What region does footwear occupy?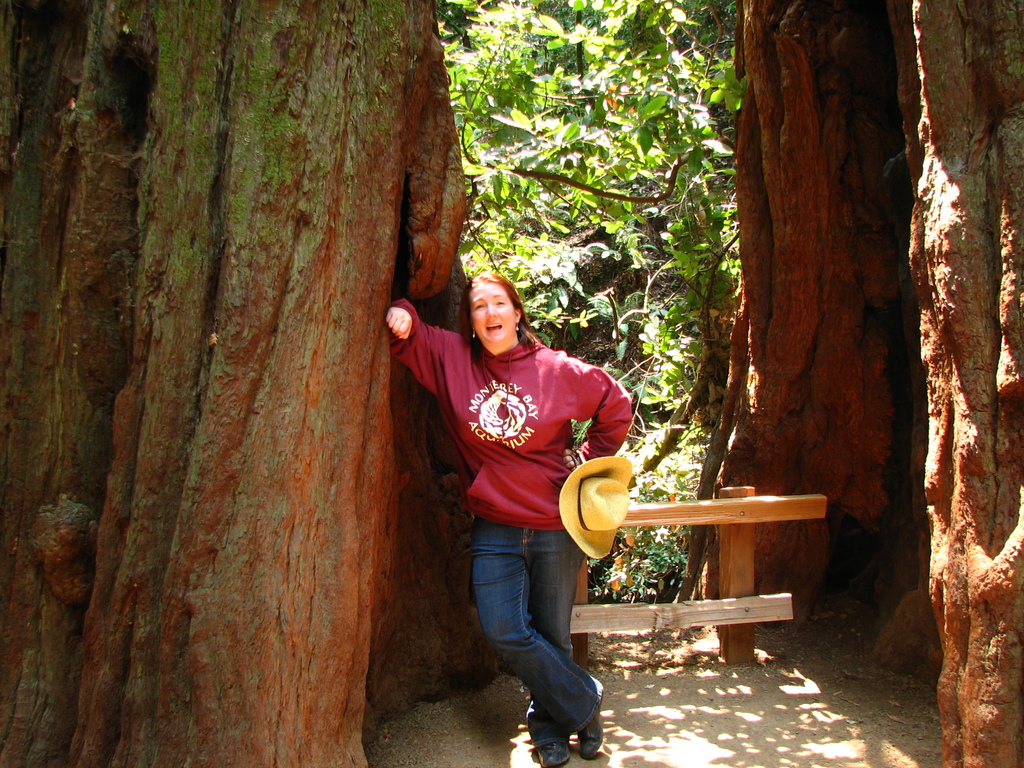
crop(578, 671, 609, 761).
